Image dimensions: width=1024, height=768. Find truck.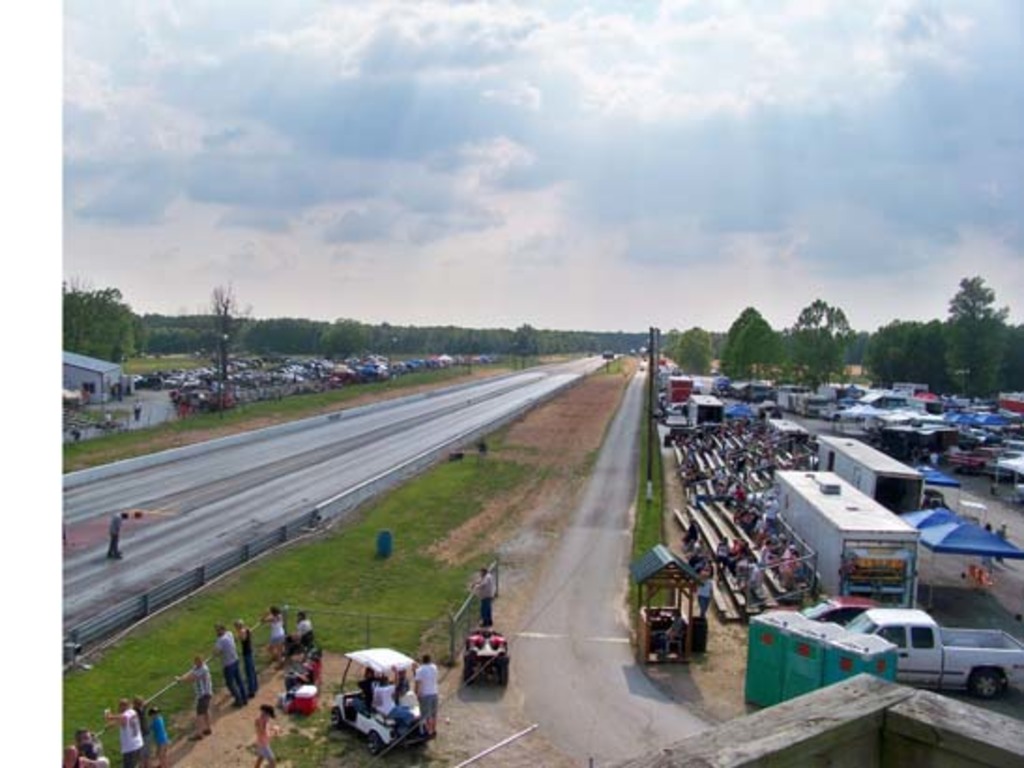
BBox(687, 391, 728, 427).
